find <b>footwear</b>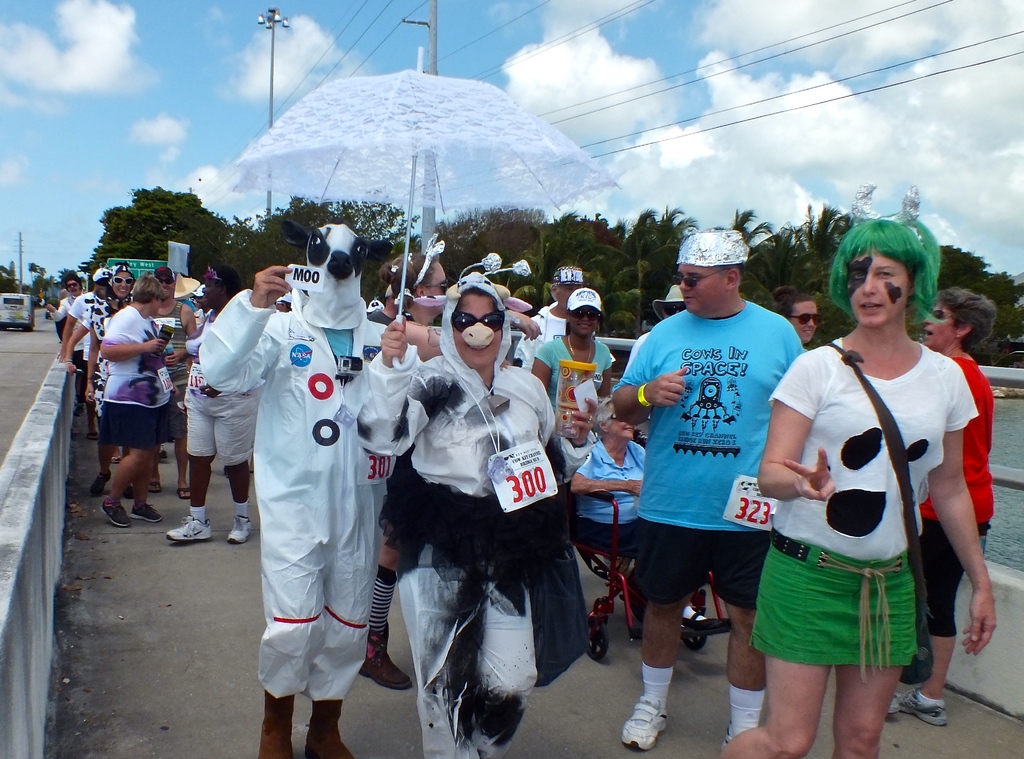
box=[166, 516, 214, 543]
